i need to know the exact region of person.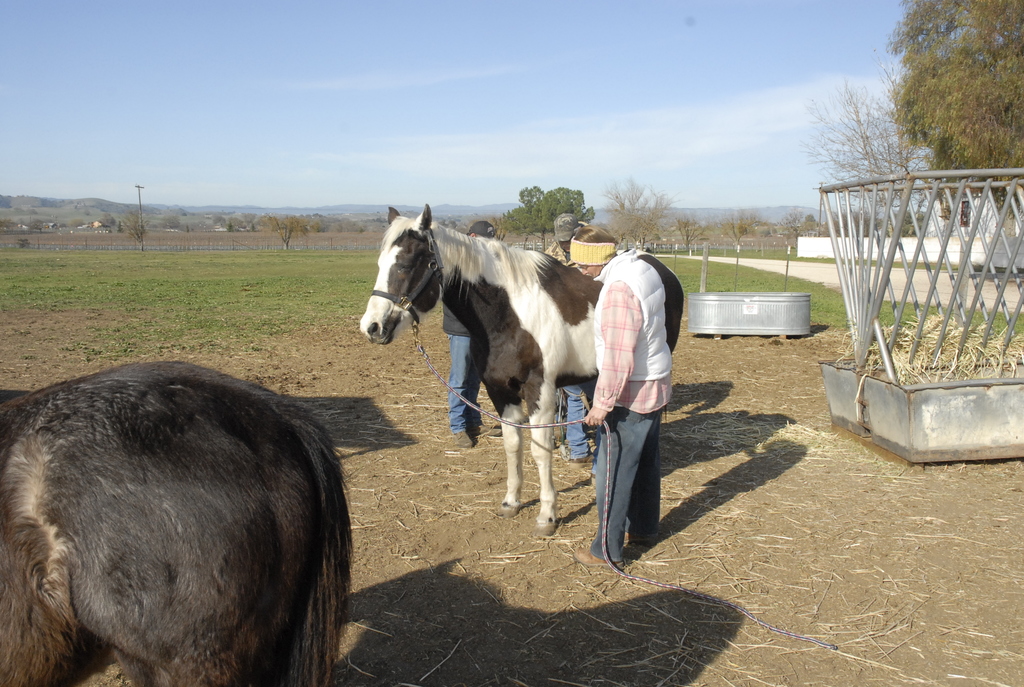
Region: box(444, 223, 497, 449).
